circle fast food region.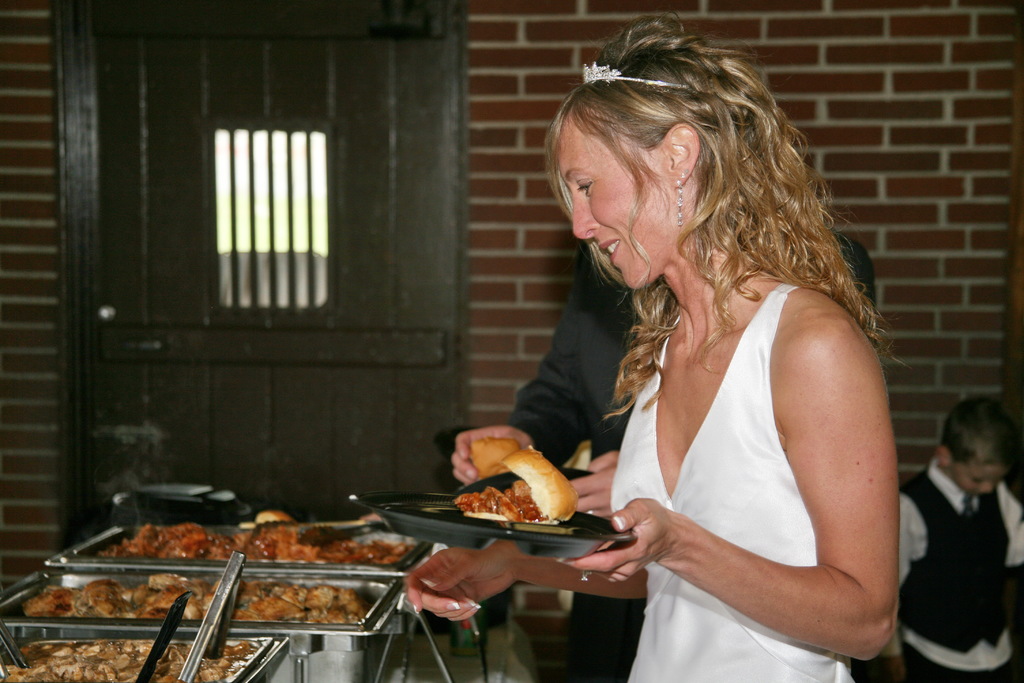
Region: (left=112, top=511, right=413, bottom=558).
